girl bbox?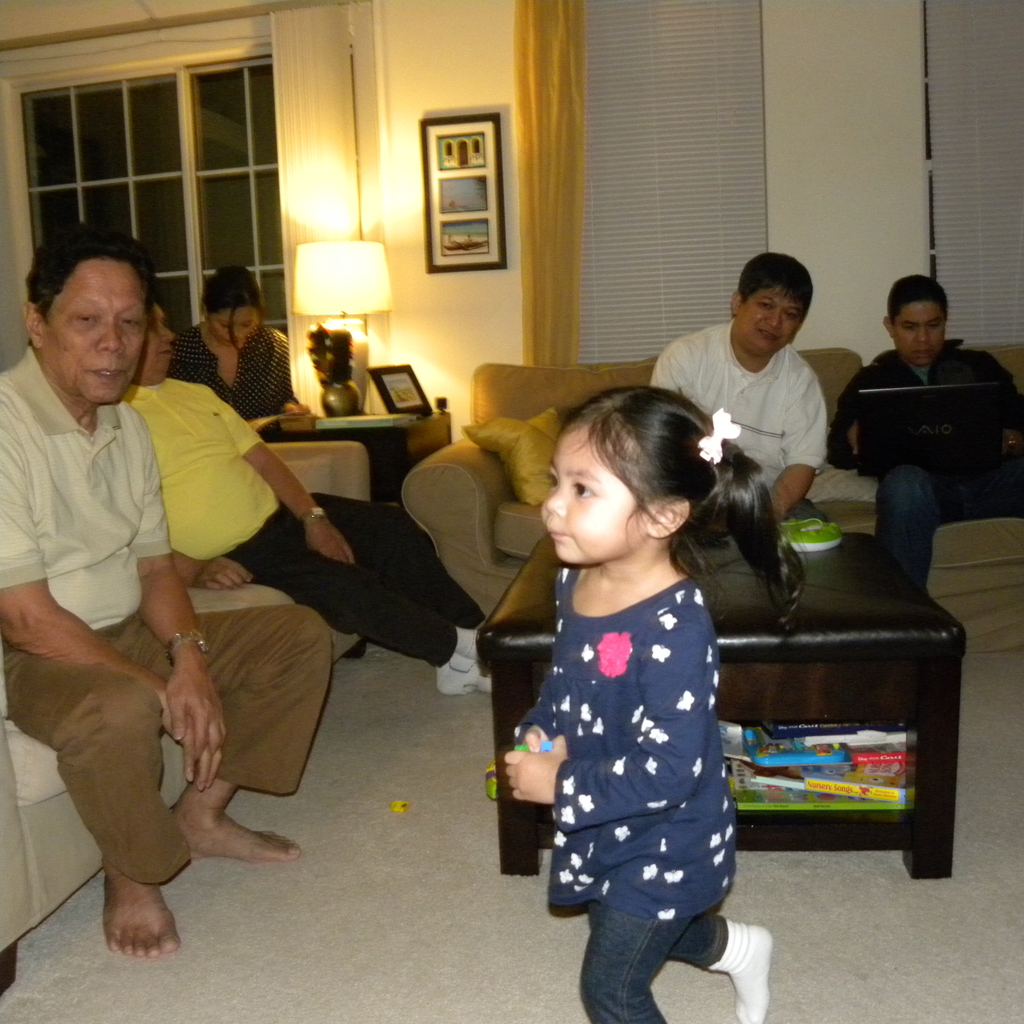
(left=505, top=385, right=804, bottom=1023)
